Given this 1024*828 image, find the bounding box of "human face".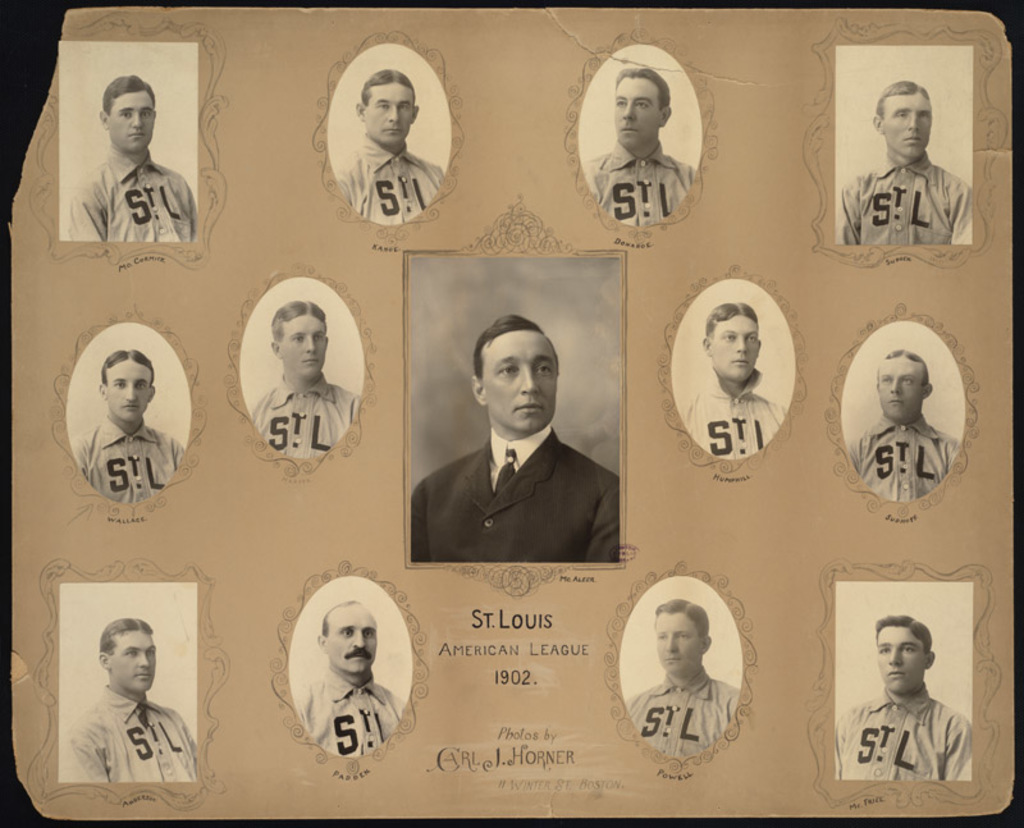
<box>616,79,664,147</box>.
